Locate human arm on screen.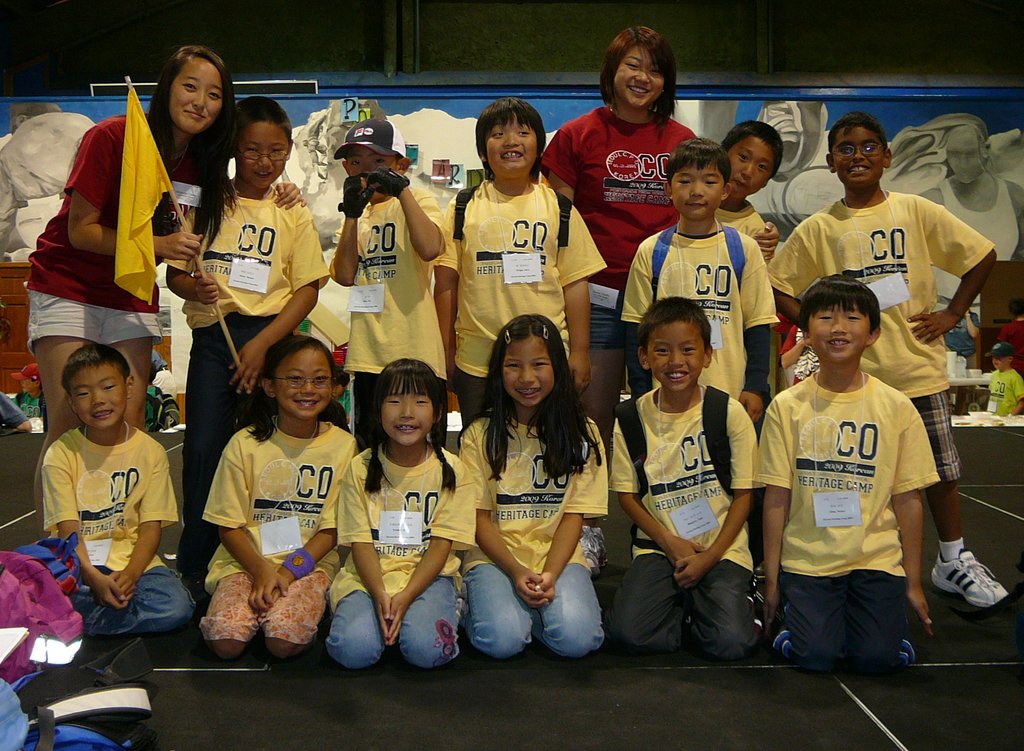
On screen at box(330, 169, 372, 291).
